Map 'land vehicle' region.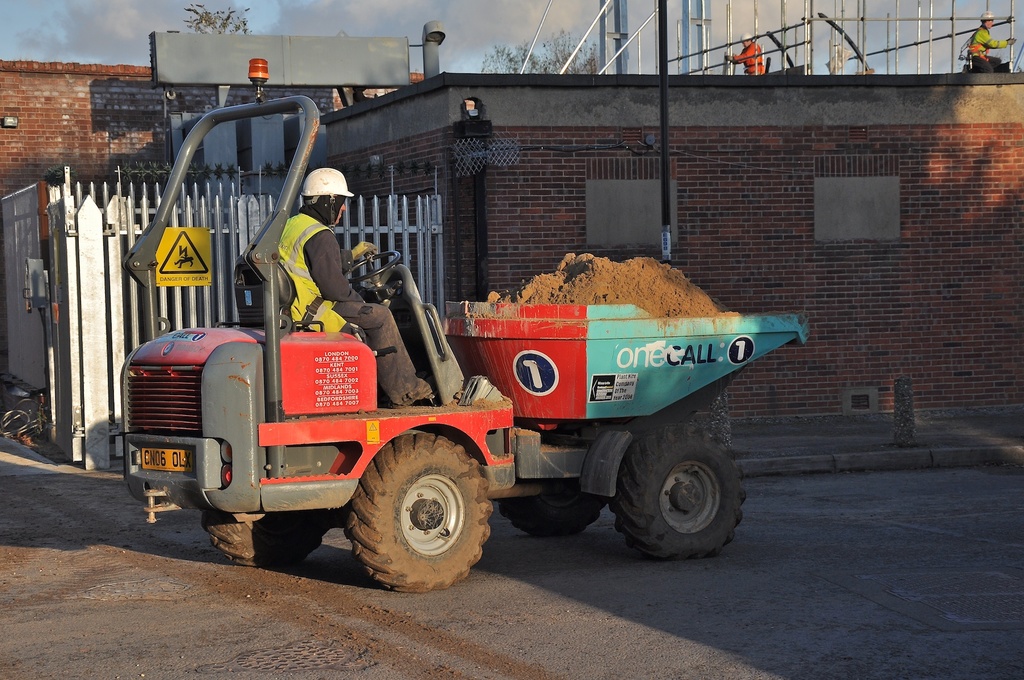
Mapped to <bbox>125, 160, 809, 589</bbox>.
